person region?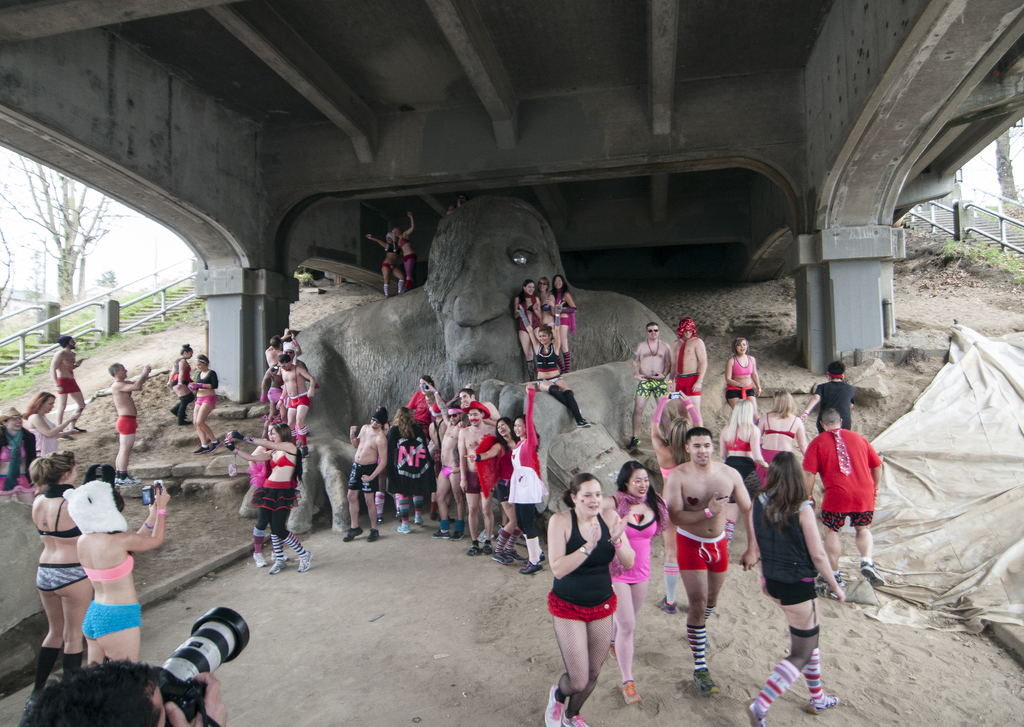
15 666 232 726
